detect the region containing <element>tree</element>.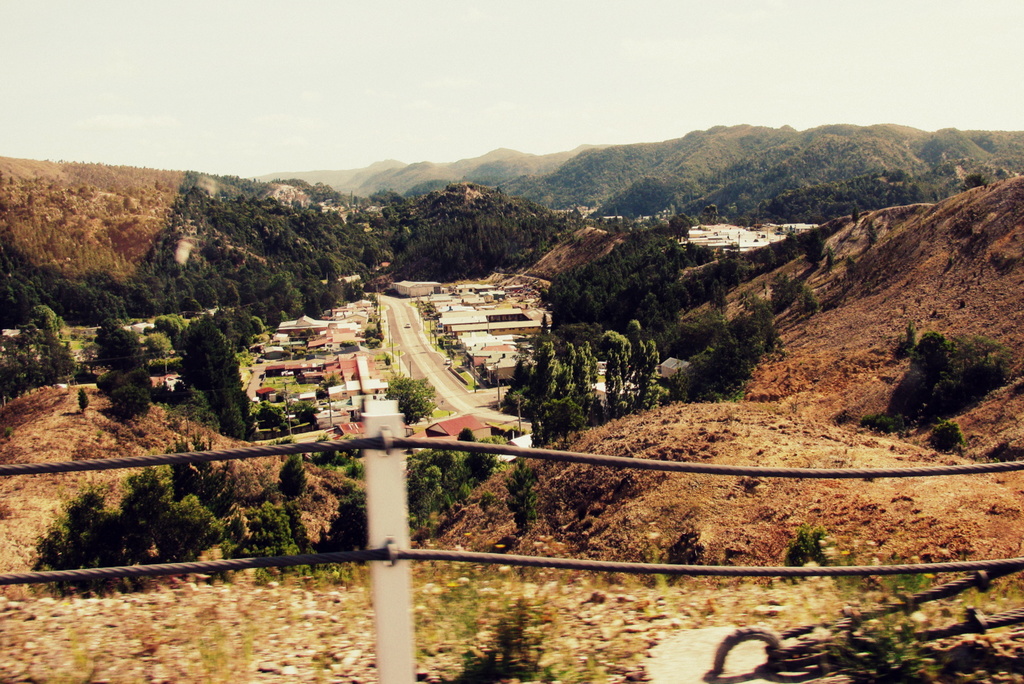
crop(277, 445, 315, 497).
